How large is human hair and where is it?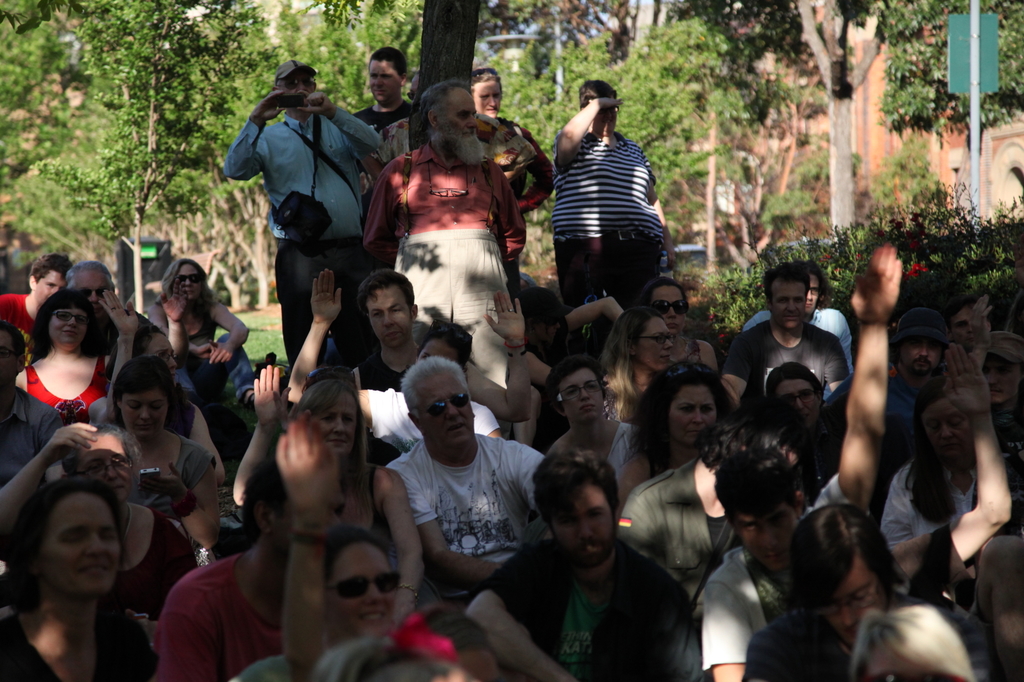
Bounding box: 353,266,413,324.
